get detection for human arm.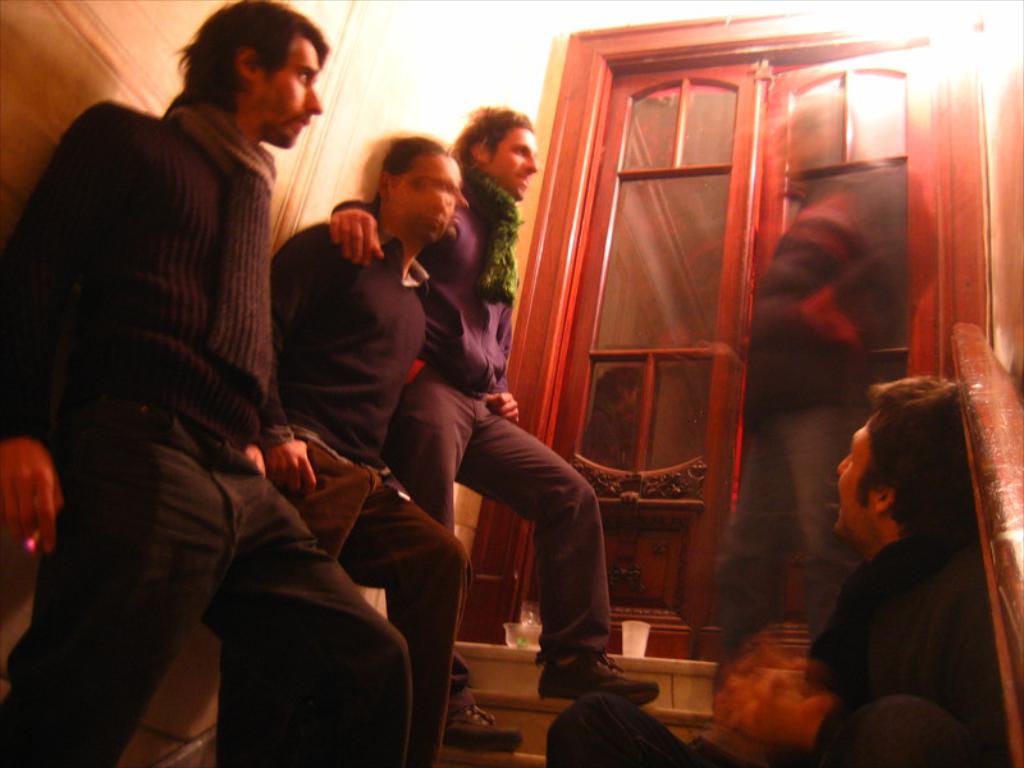
Detection: 477 384 520 425.
